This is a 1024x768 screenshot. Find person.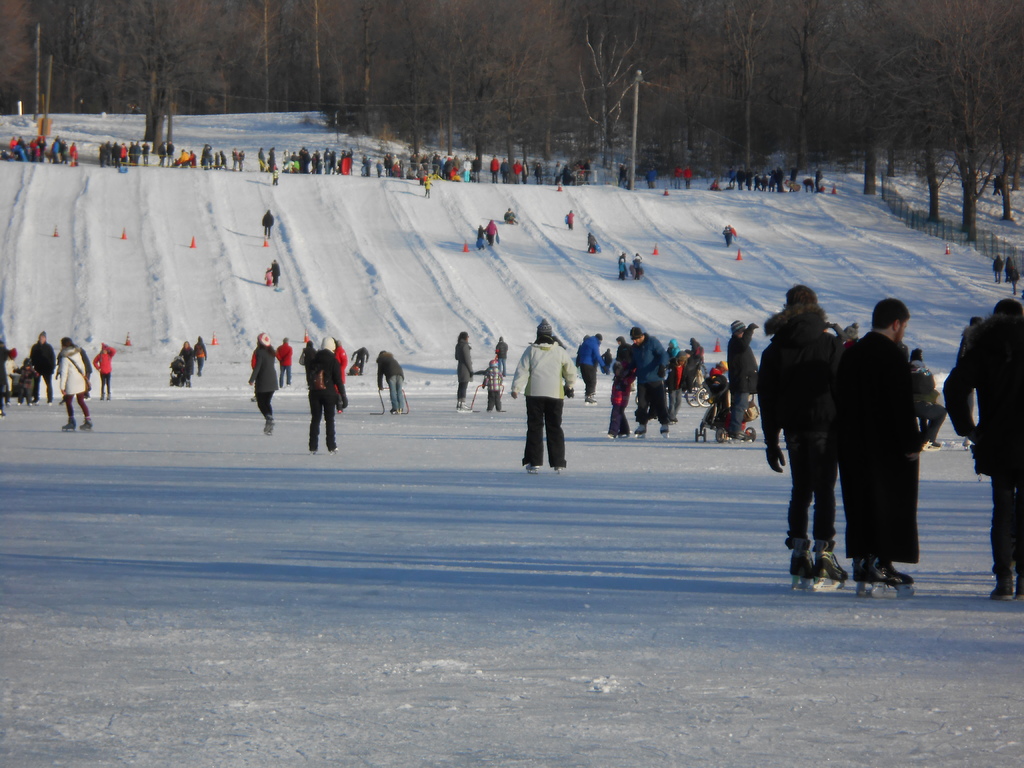
Bounding box: {"left": 496, "top": 331, "right": 511, "bottom": 371}.
